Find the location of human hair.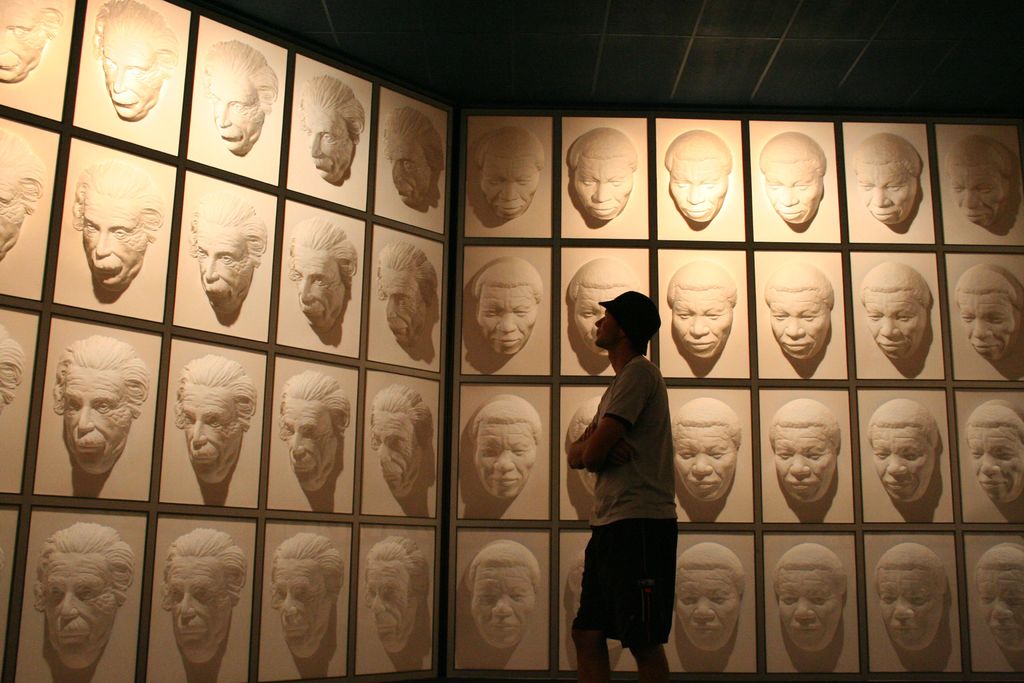
Location: [x1=274, y1=532, x2=342, y2=607].
